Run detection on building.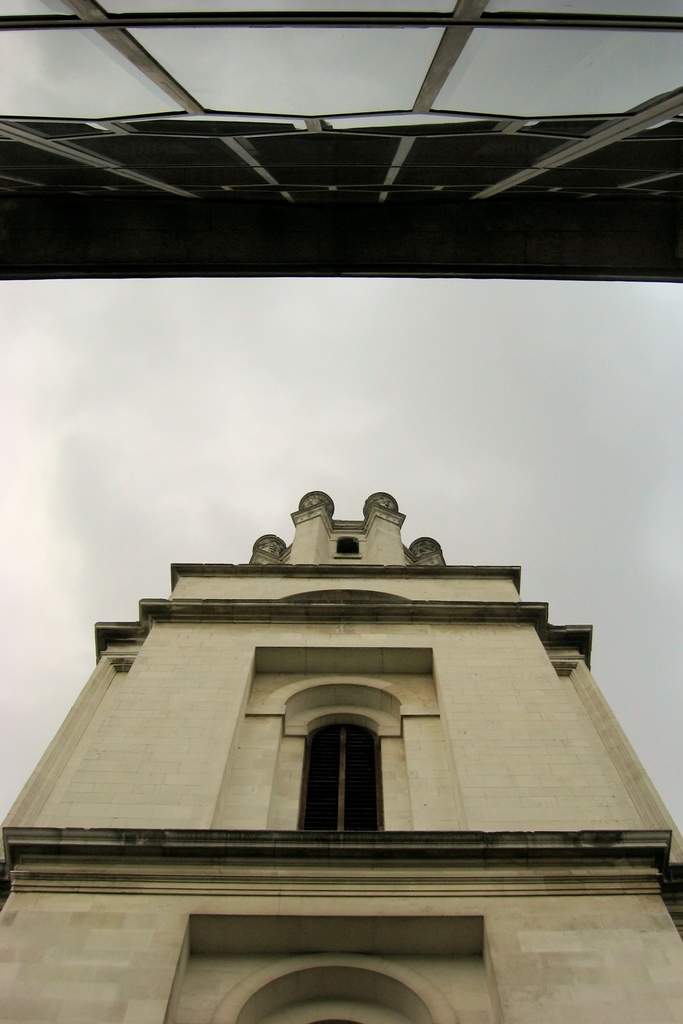
Result: pyautogui.locateOnScreen(0, 484, 678, 1023).
